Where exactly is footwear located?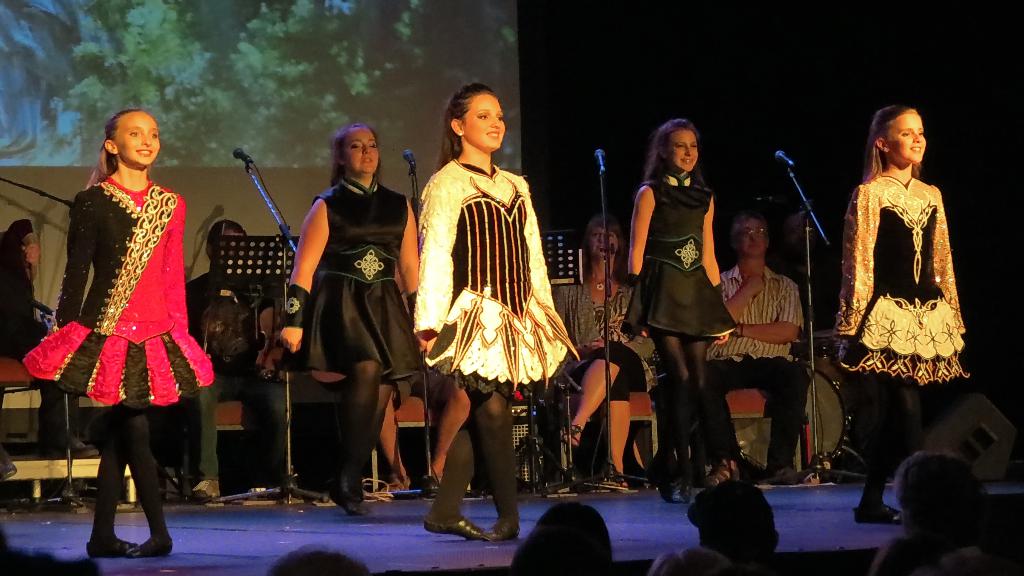
Its bounding box is bbox=[426, 522, 483, 541].
